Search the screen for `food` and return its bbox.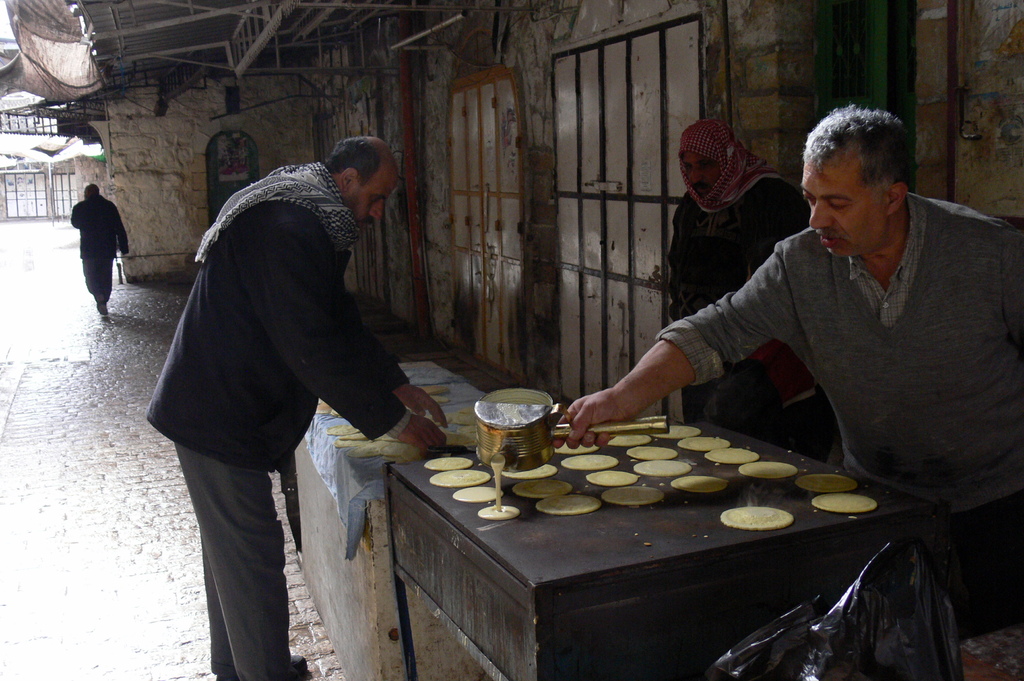
Found: <box>795,473,860,494</box>.
